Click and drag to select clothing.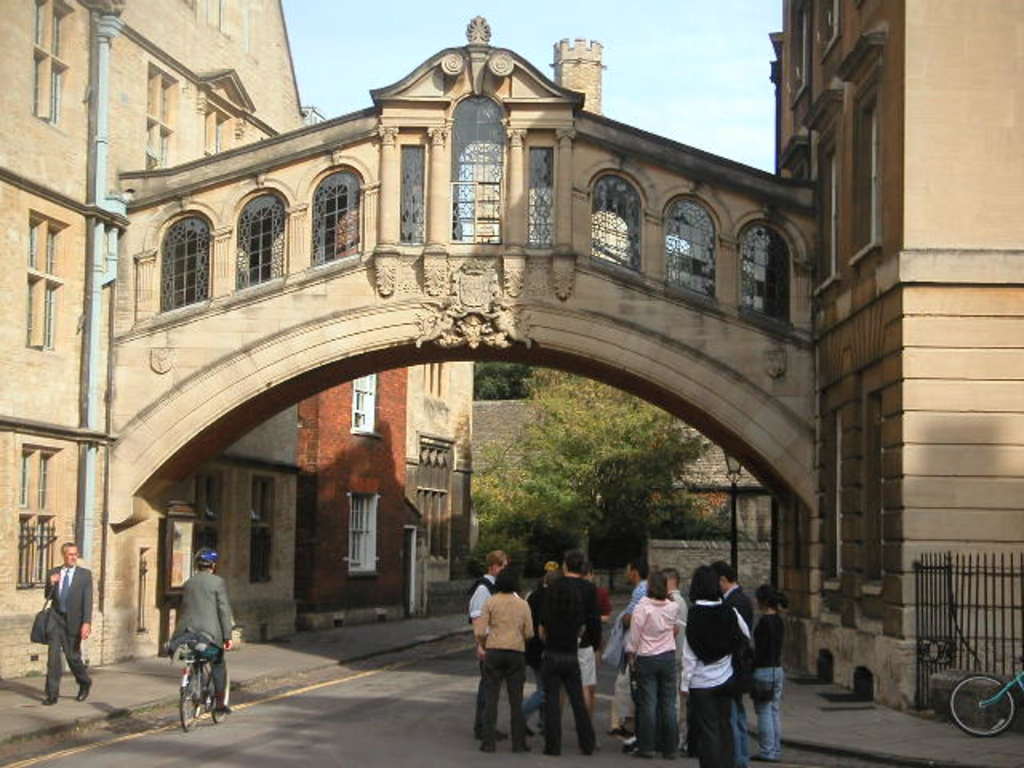
Selection: Rect(168, 576, 235, 710).
